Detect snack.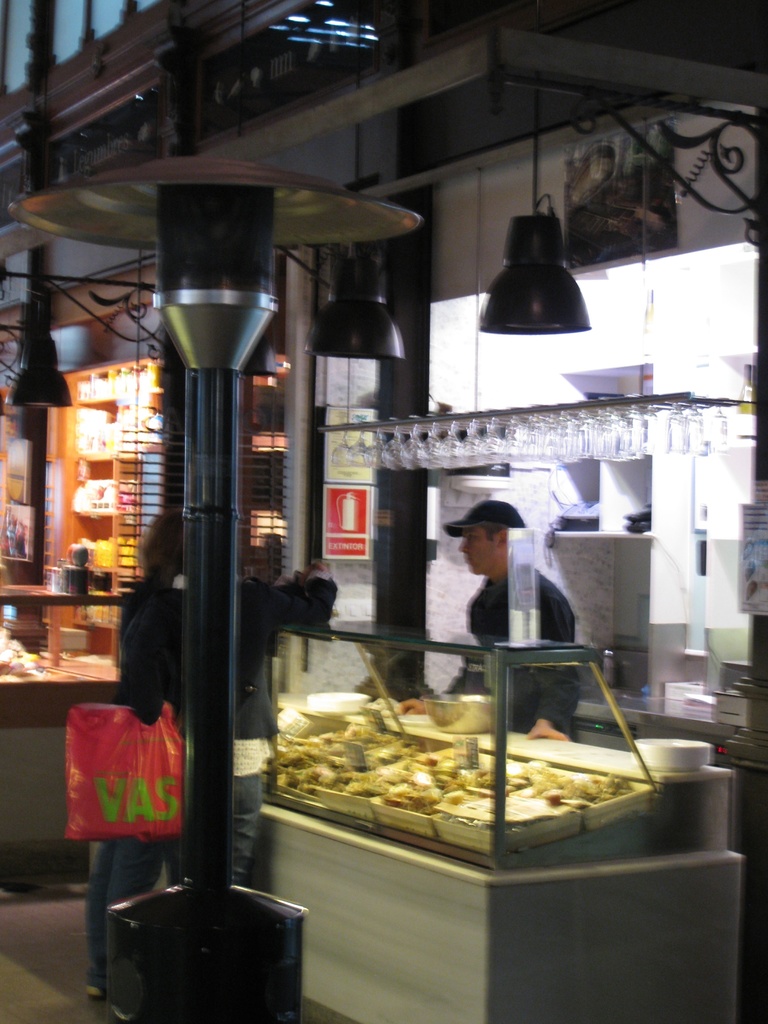
Detected at [left=377, top=739, right=493, bottom=816].
